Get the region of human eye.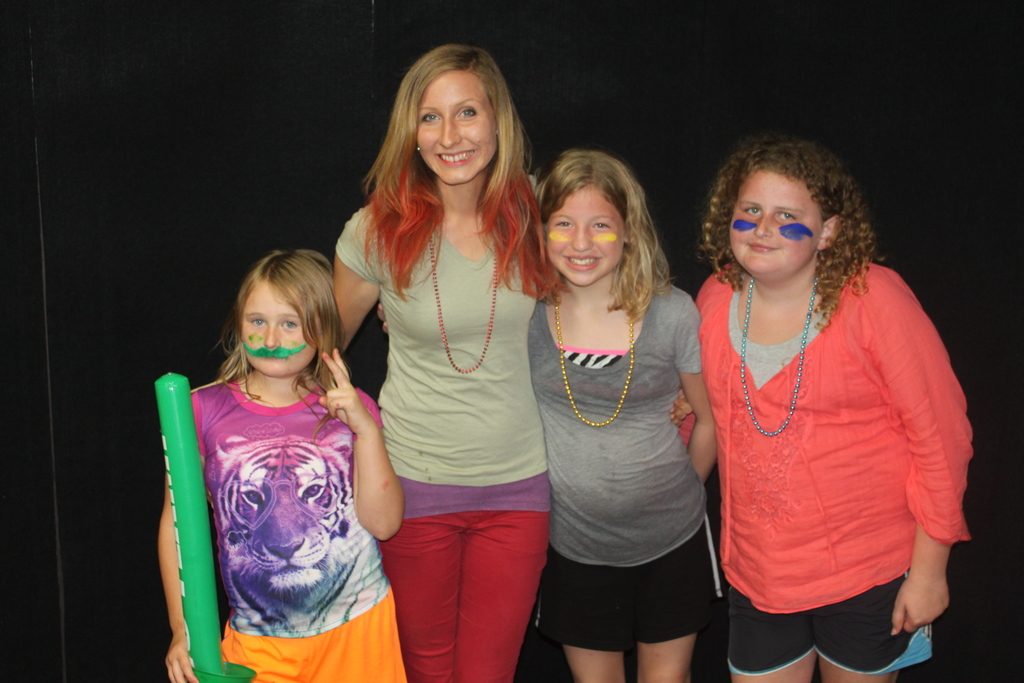
588 216 614 232.
